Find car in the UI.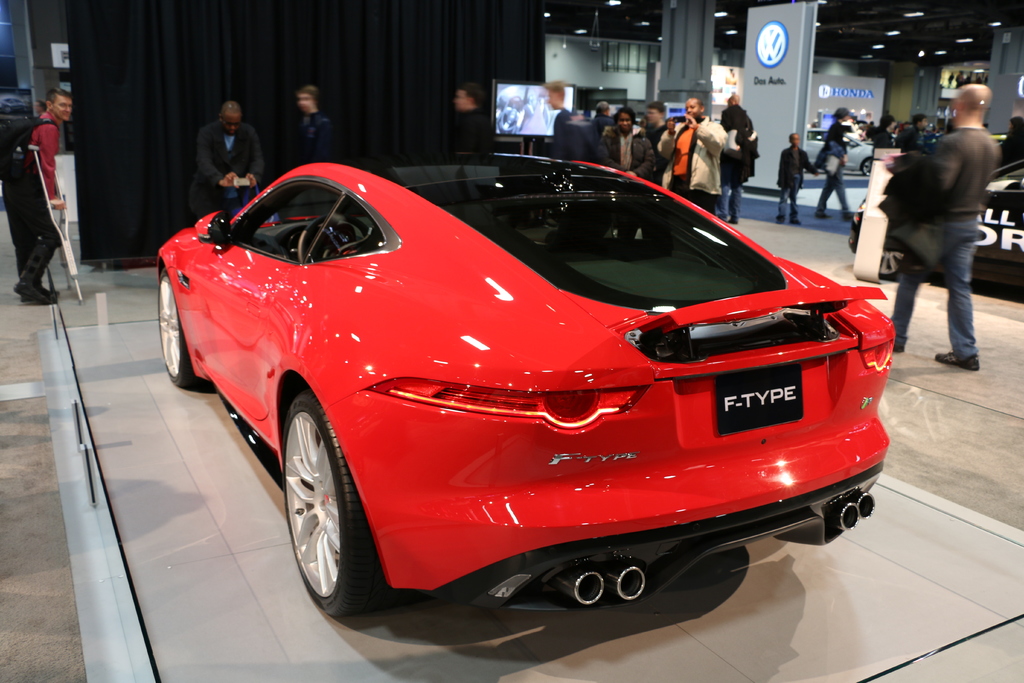
UI element at (x1=853, y1=159, x2=1023, y2=302).
